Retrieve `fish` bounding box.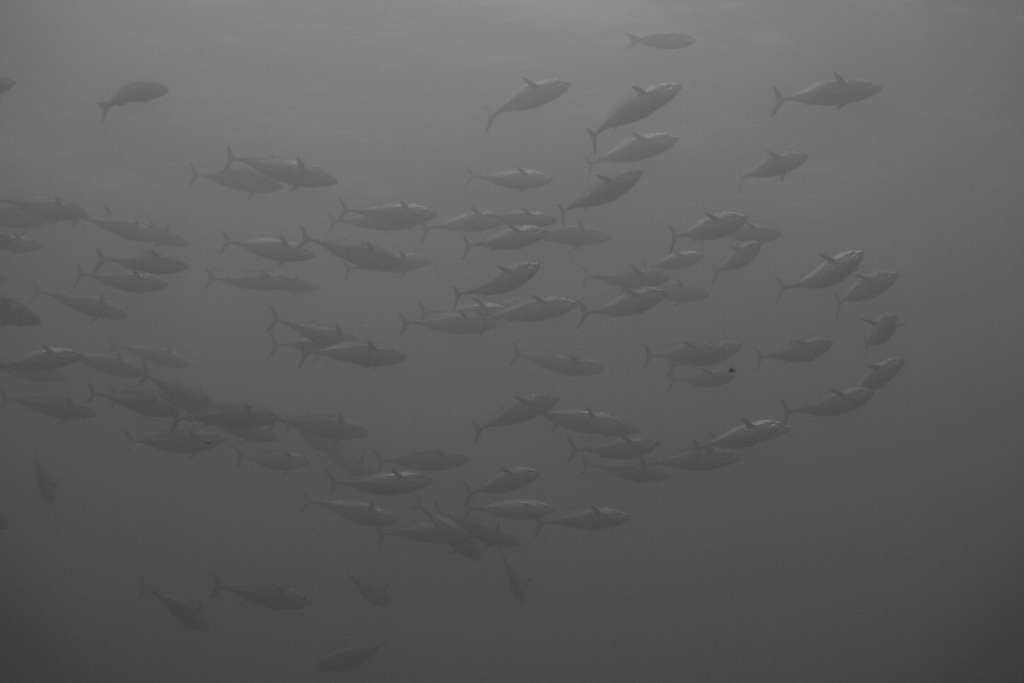
Bounding box: (x1=514, y1=288, x2=577, y2=315).
